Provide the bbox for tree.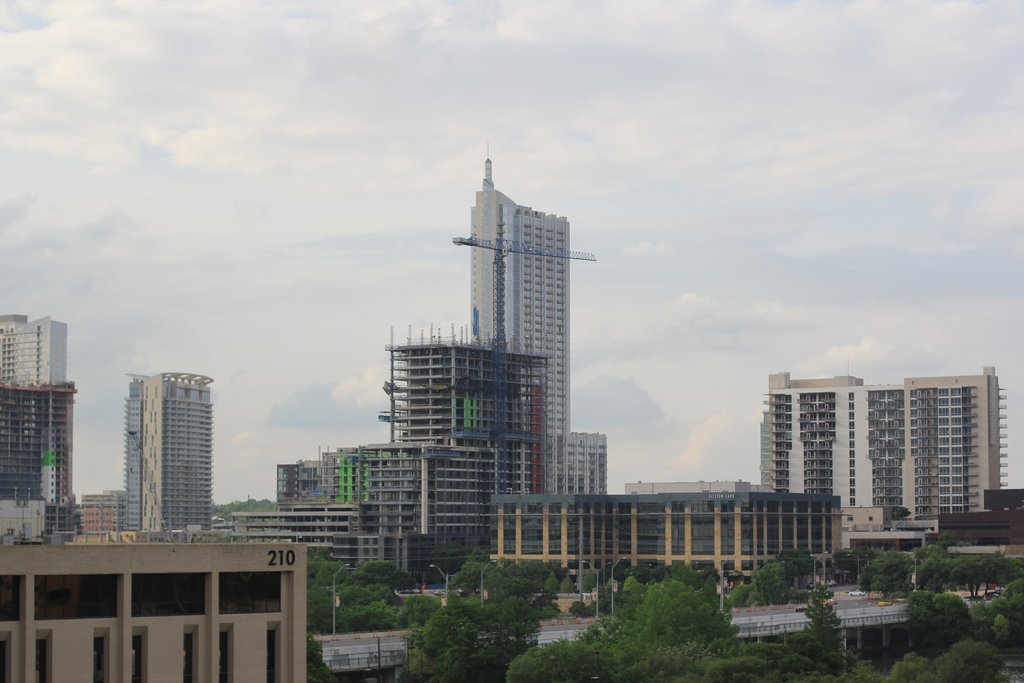
[982, 551, 1023, 598].
